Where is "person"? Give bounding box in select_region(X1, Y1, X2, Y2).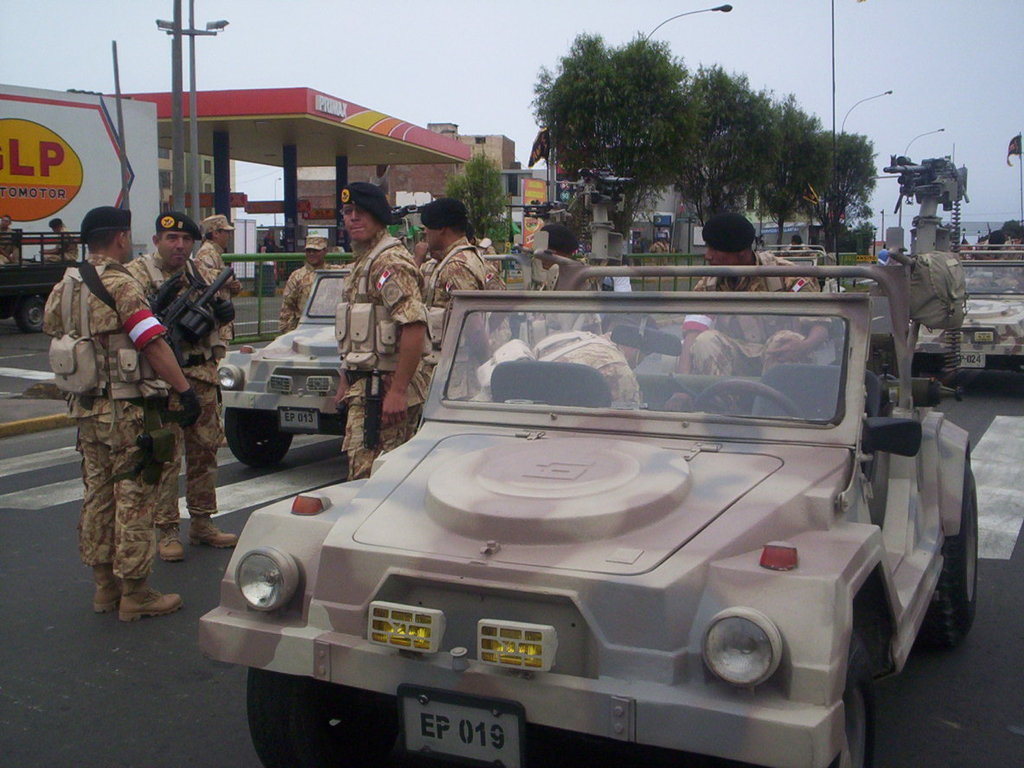
select_region(417, 190, 493, 396).
